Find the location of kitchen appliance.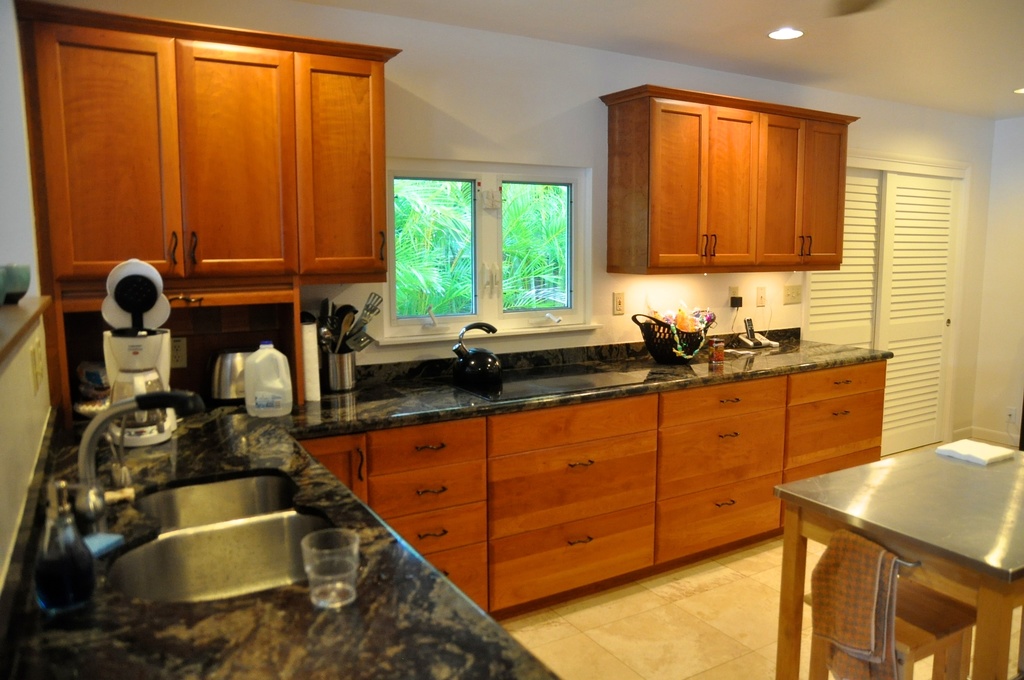
Location: [104, 259, 170, 444].
